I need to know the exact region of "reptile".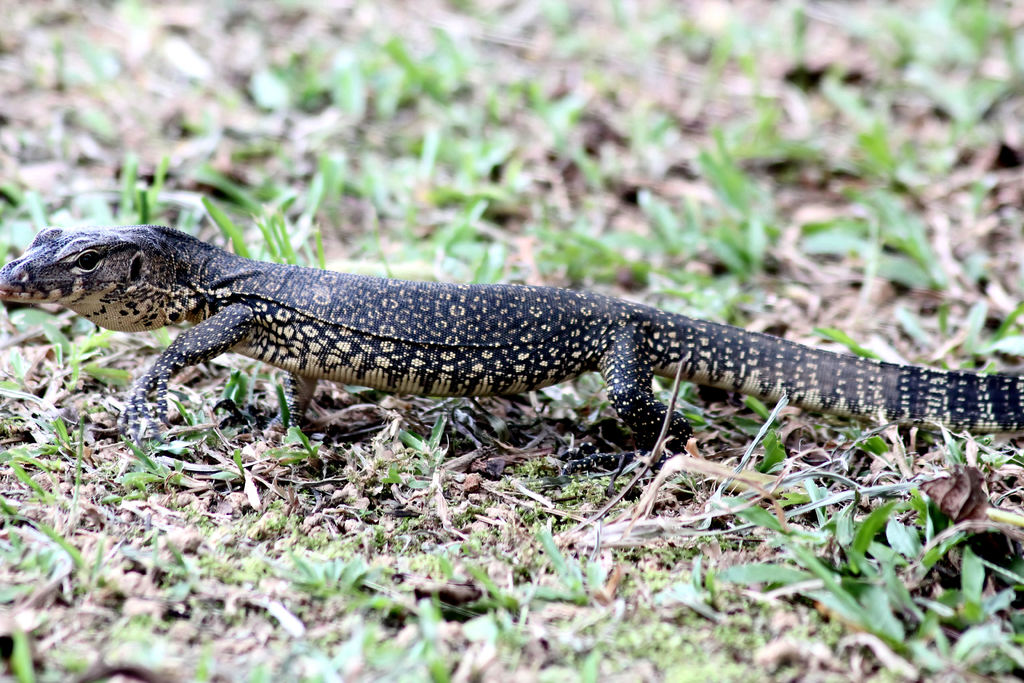
Region: box=[0, 227, 1023, 477].
